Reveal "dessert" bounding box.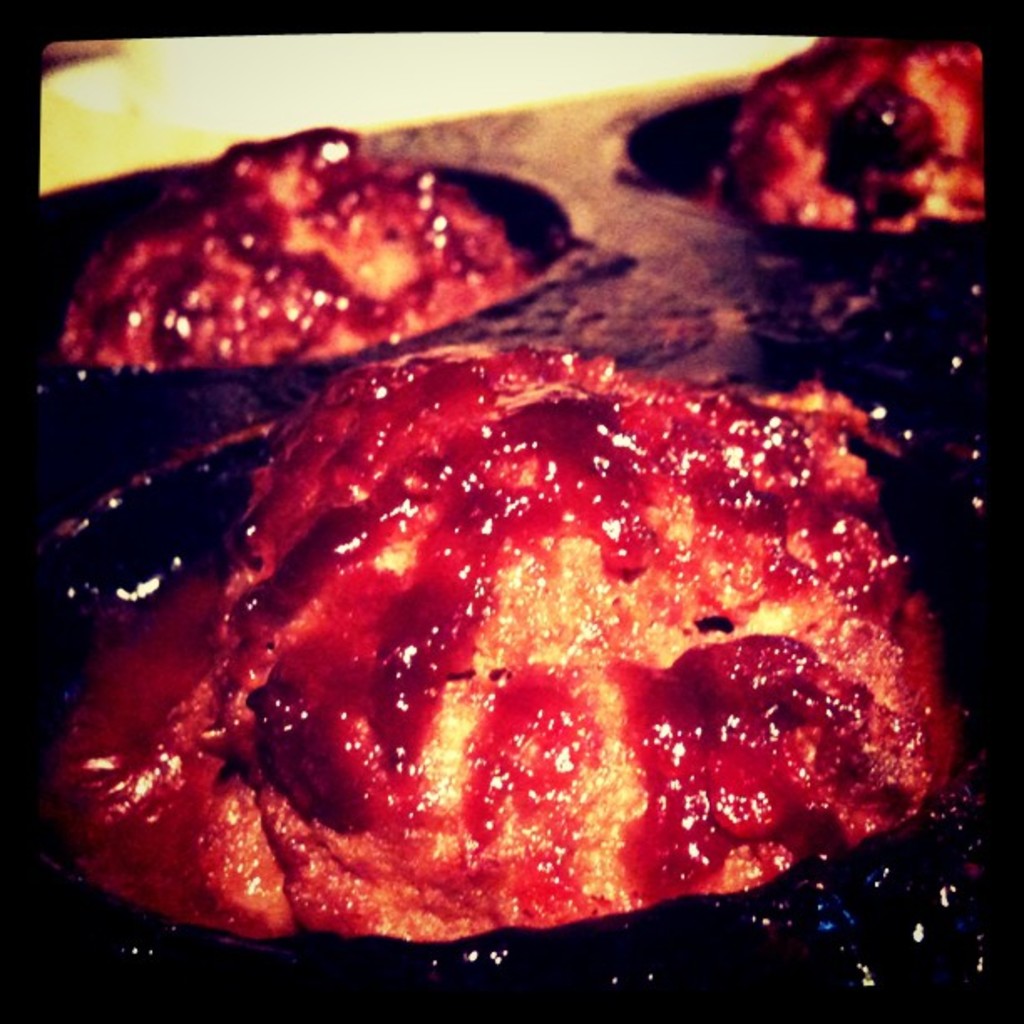
Revealed: (13,341,1022,1022).
